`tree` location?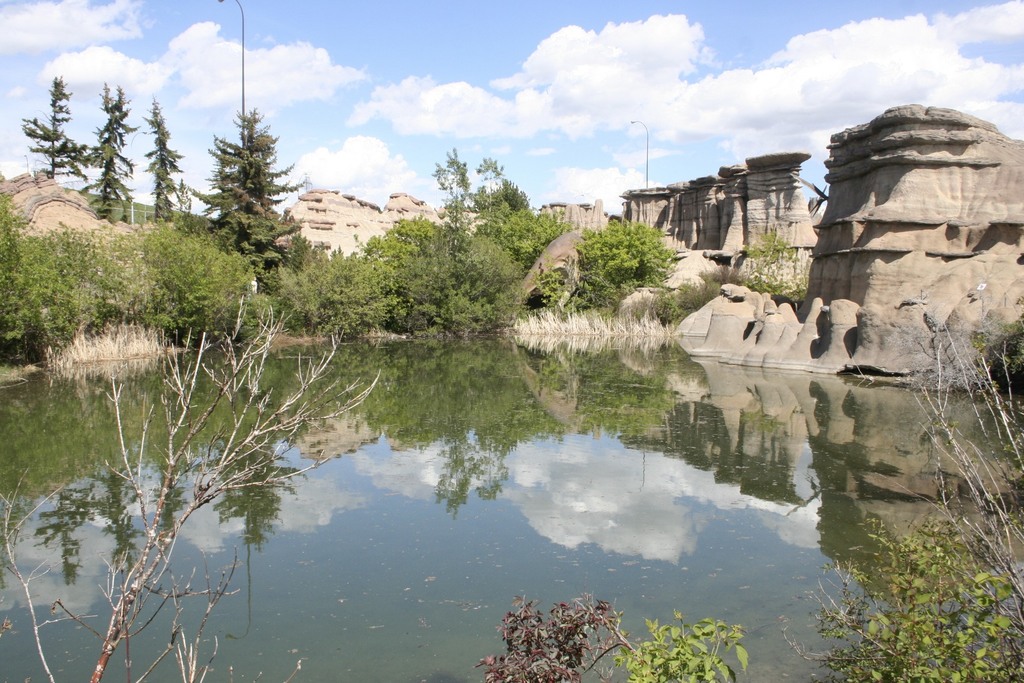
[x1=474, y1=155, x2=504, y2=224]
